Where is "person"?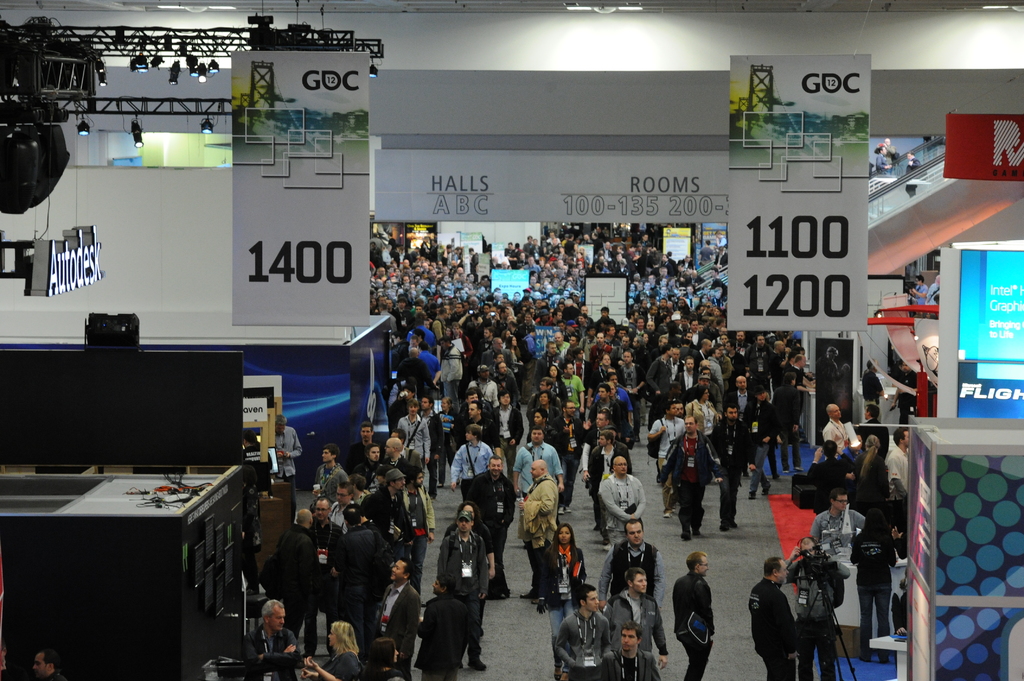
0/641/8/680.
